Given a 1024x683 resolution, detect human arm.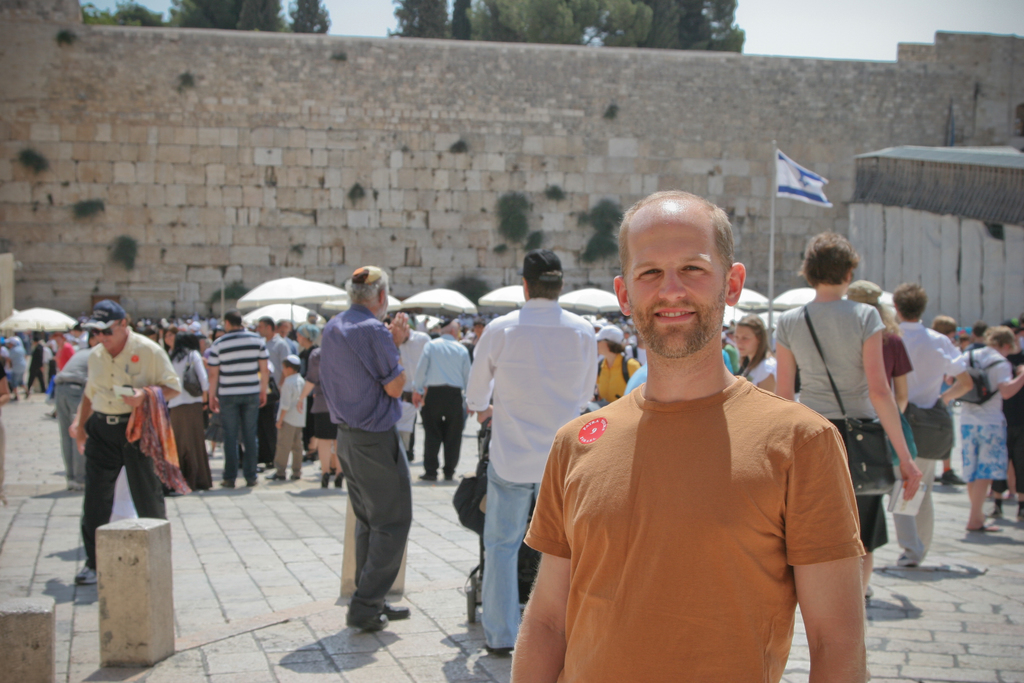
{"left": 201, "top": 334, "right": 222, "bottom": 414}.
